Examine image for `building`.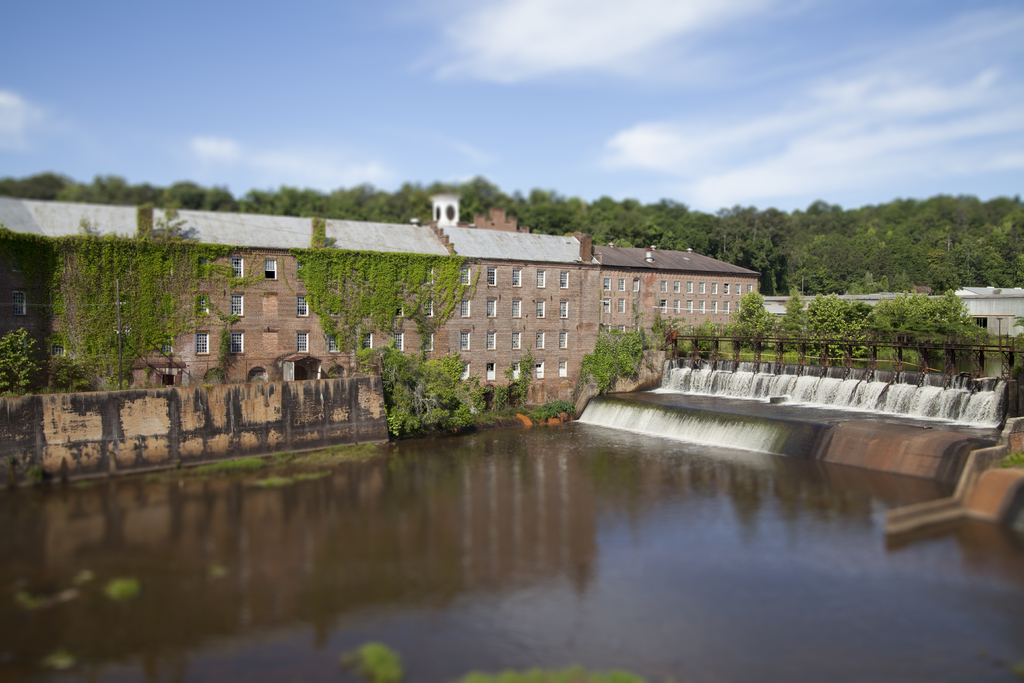
Examination result: {"x1": 0, "y1": 193, "x2": 773, "y2": 413}.
